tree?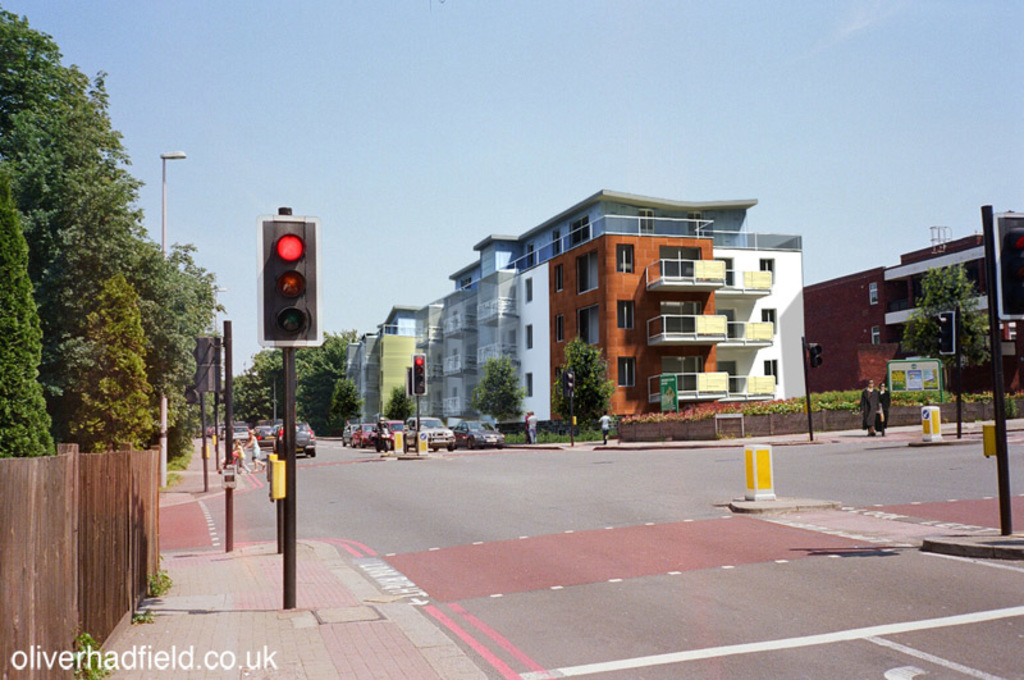
0,0,166,452
